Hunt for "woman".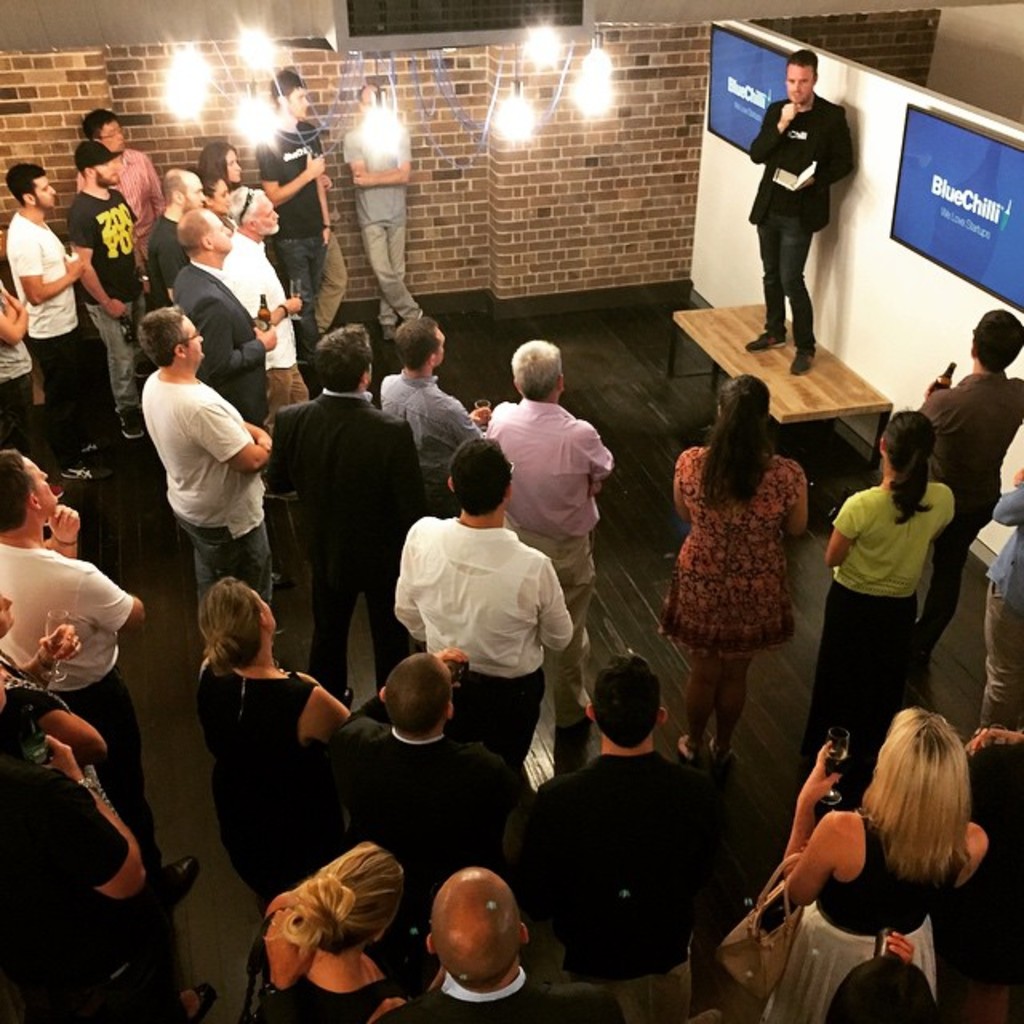
Hunted down at <region>243, 848, 398, 1022</region>.
